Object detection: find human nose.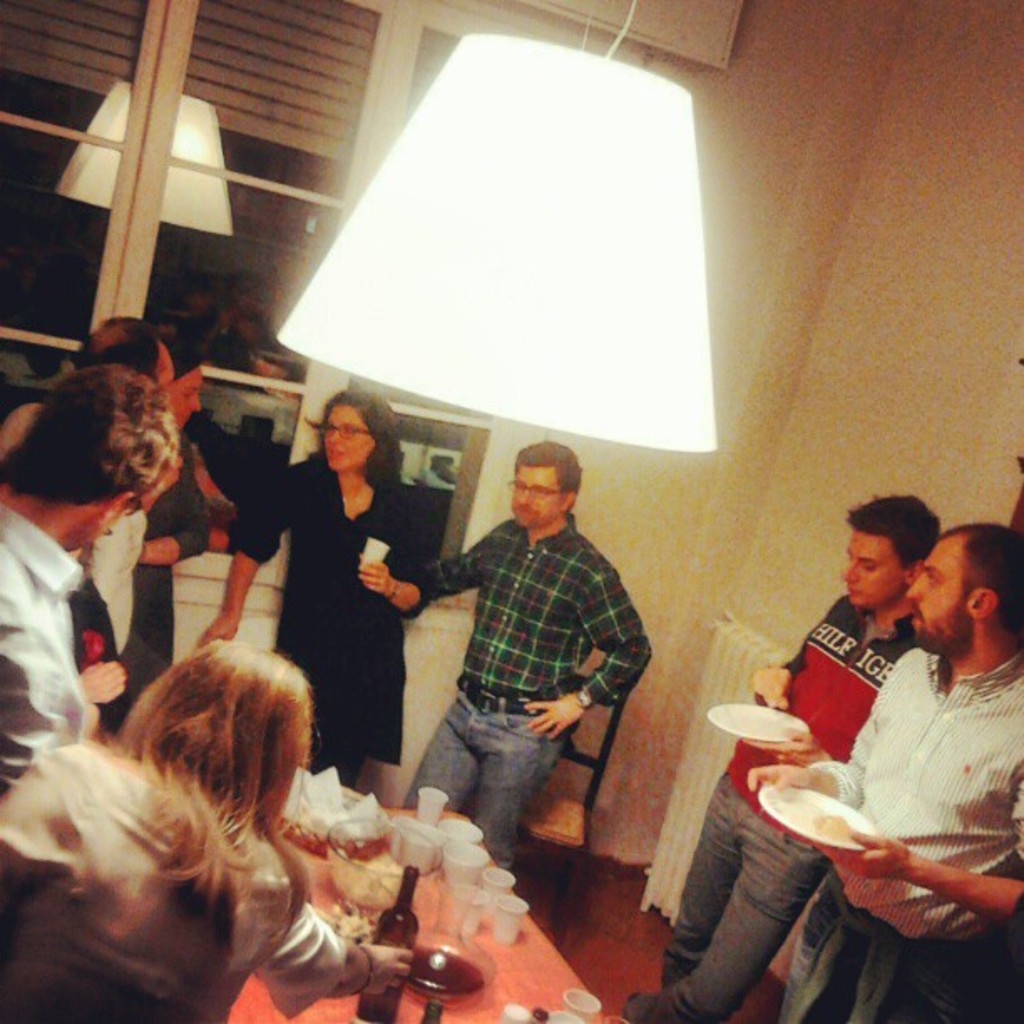
pyautogui.locateOnScreen(842, 557, 862, 584).
